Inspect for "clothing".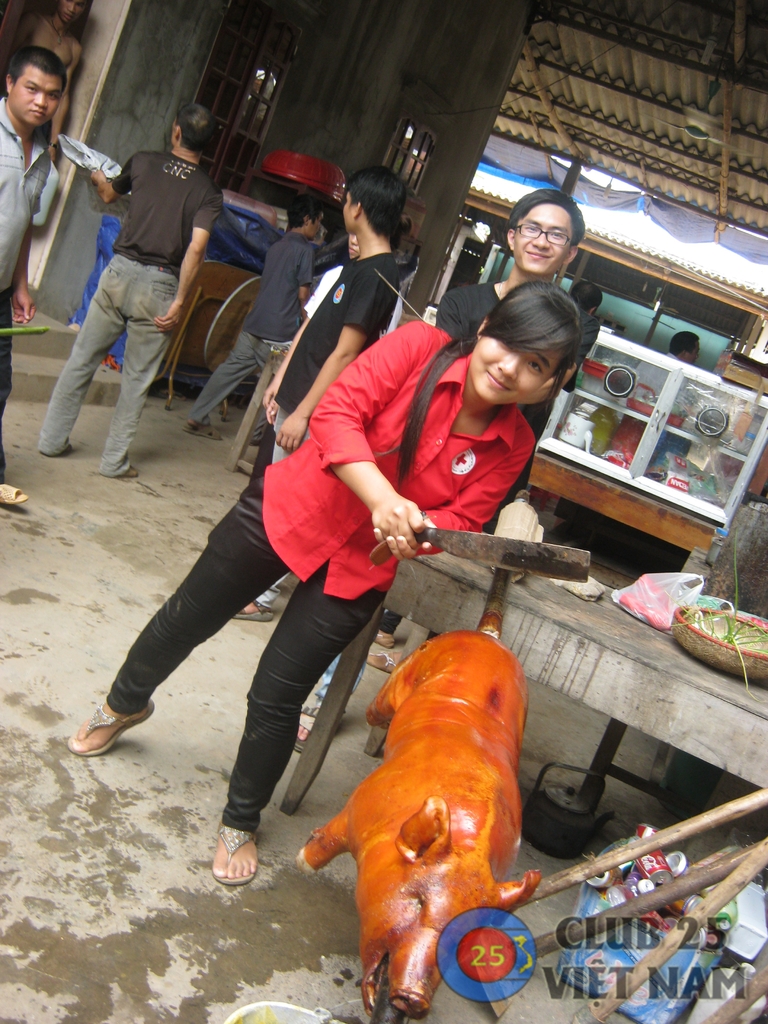
Inspection: BBox(0, 95, 114, 468).
